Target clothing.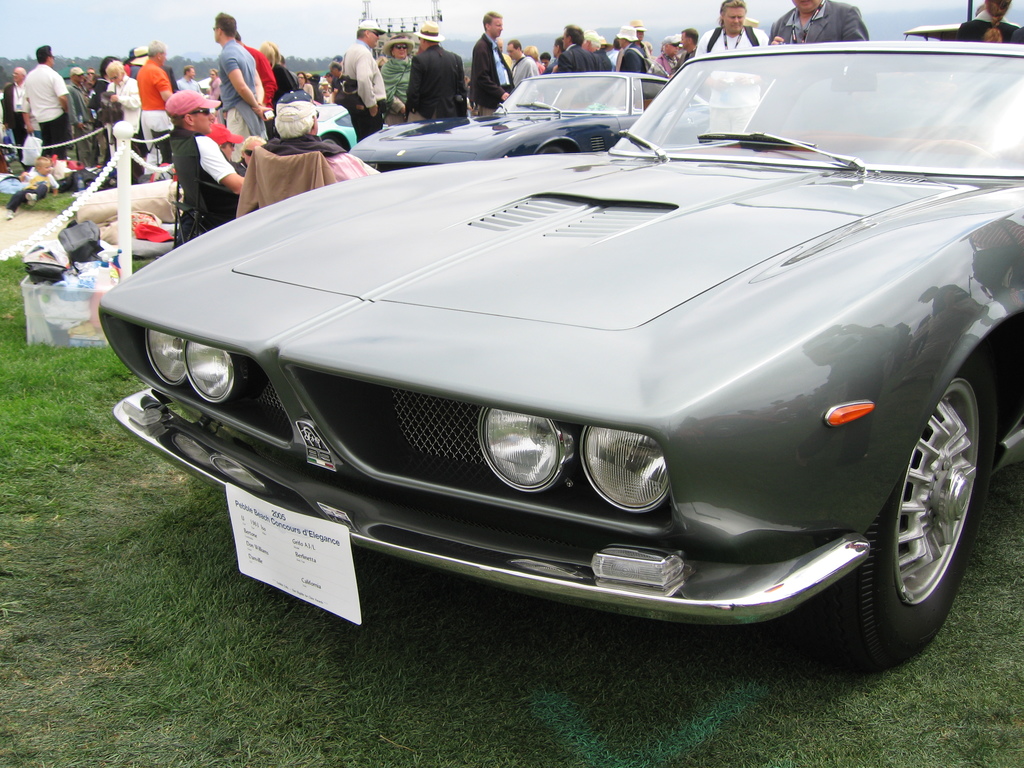
Target region: x1=952 y1=8 x2=1023 y2=46.
